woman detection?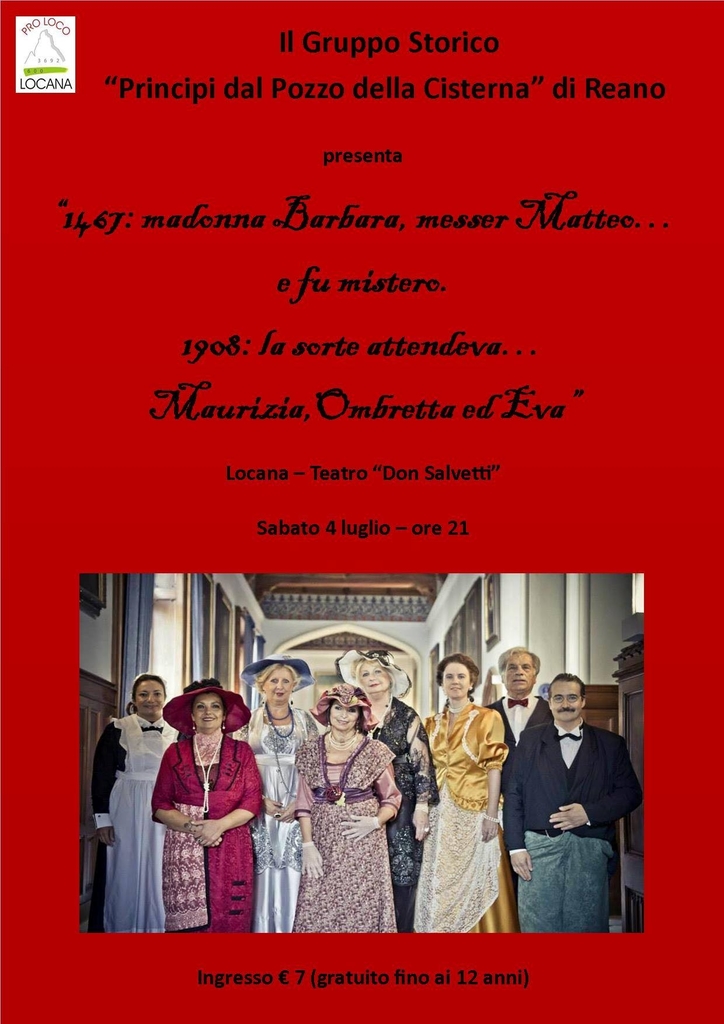
[300,680,405,932]
